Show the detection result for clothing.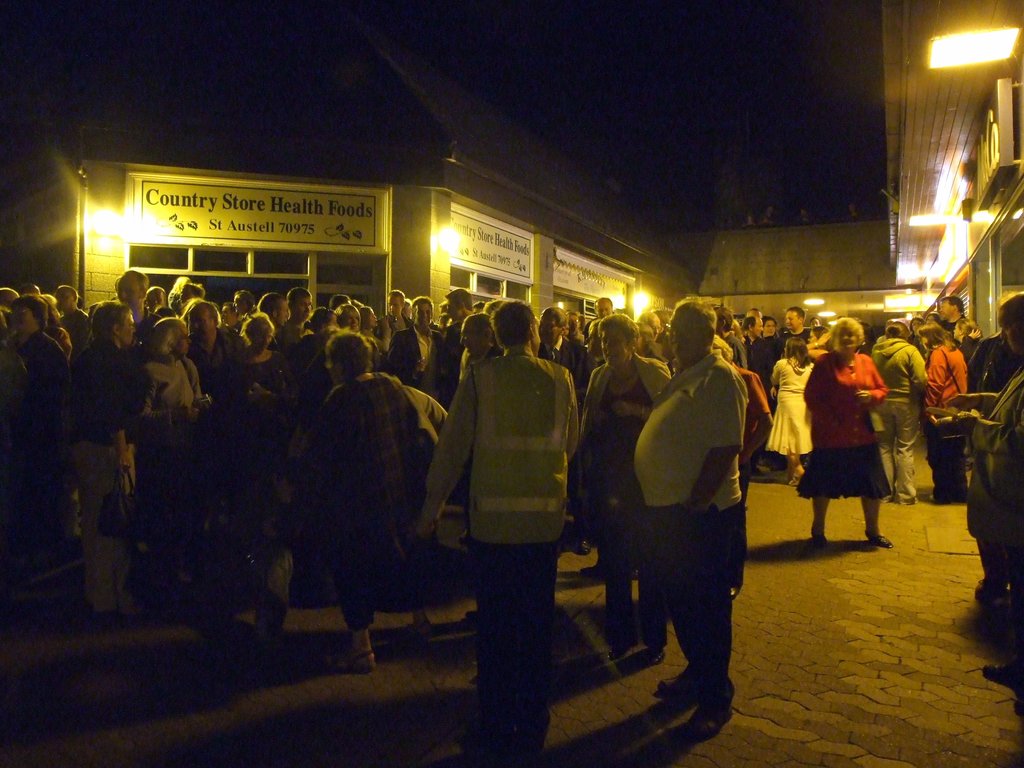
(x1=754, y1=334, x2=779, y2=376).
